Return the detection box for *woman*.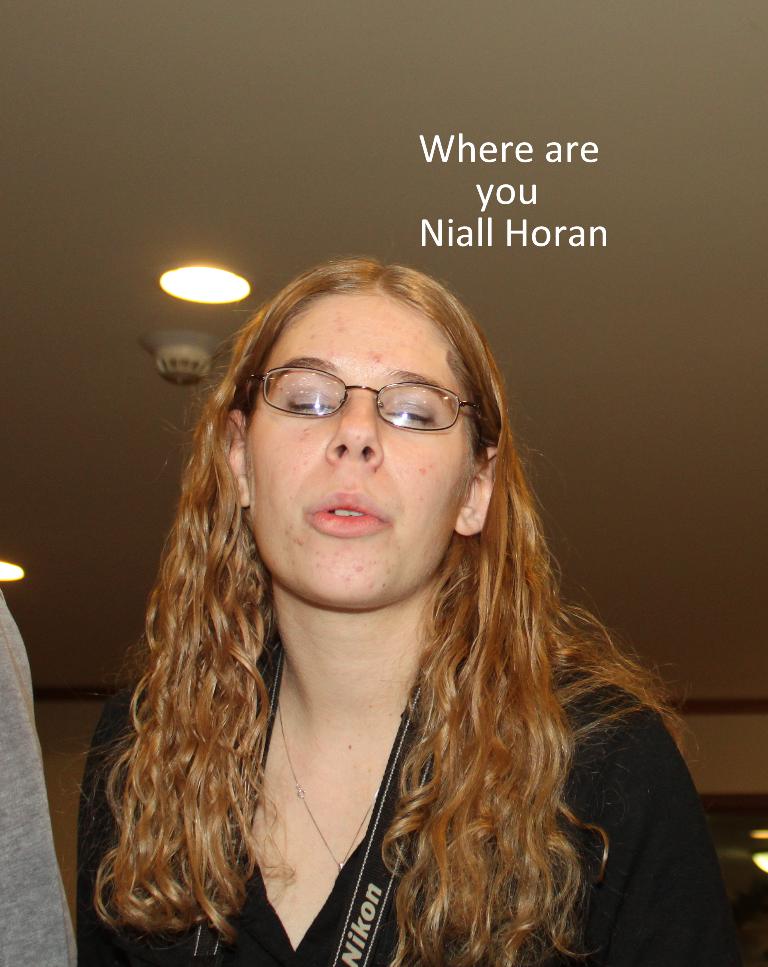
bbox=(78, 266, 729, 964).
